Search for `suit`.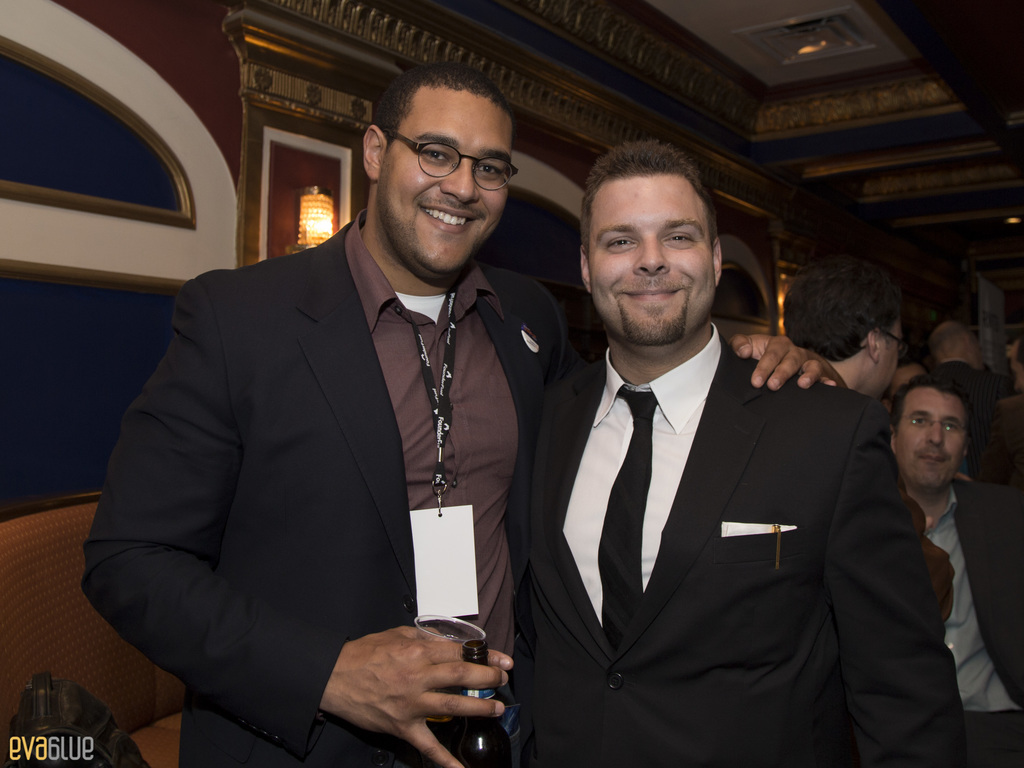
Found at <box>98,98,593,751</box>.
